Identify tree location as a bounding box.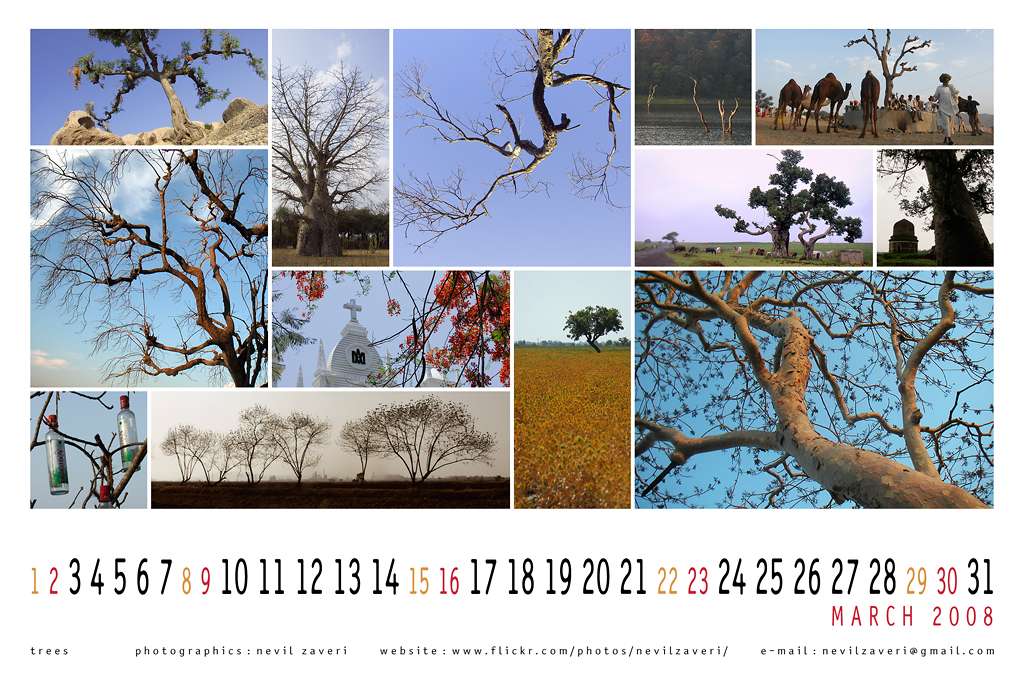
x1=389, y1=21, x2=628, y2=255.
